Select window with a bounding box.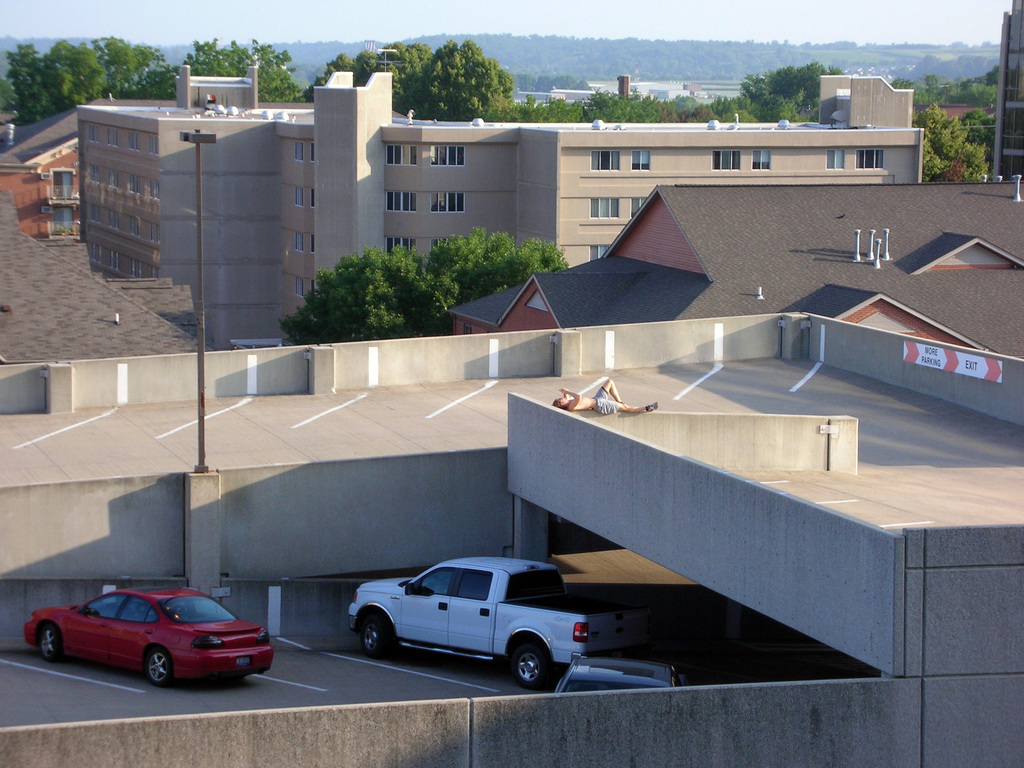
[107, 168, 119, 189].
